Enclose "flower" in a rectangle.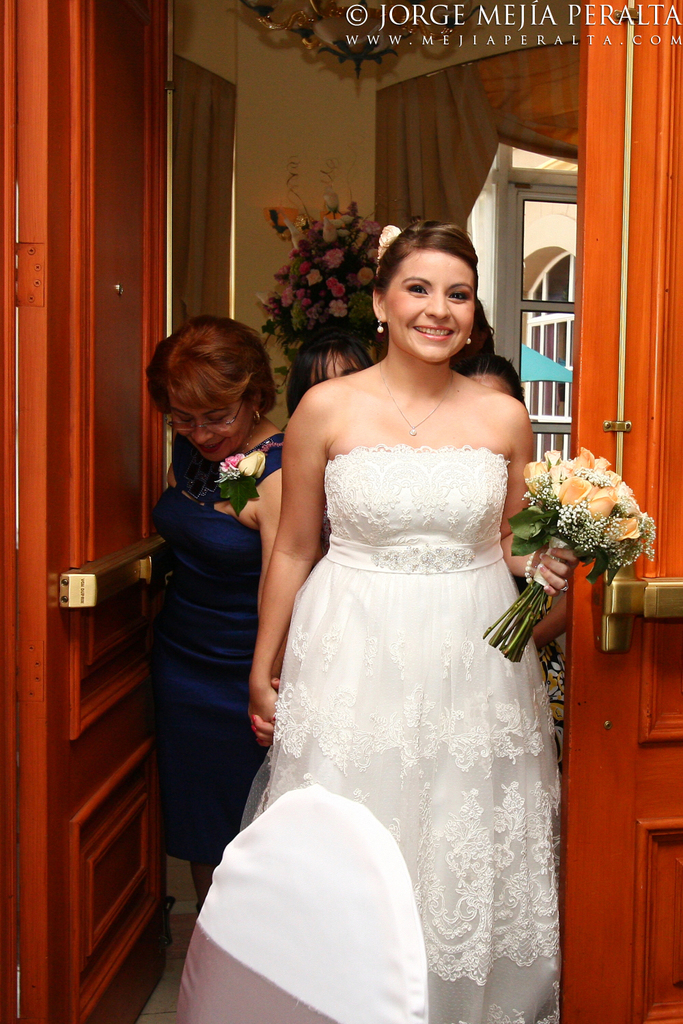
box=[240, 450, 268, 477].
